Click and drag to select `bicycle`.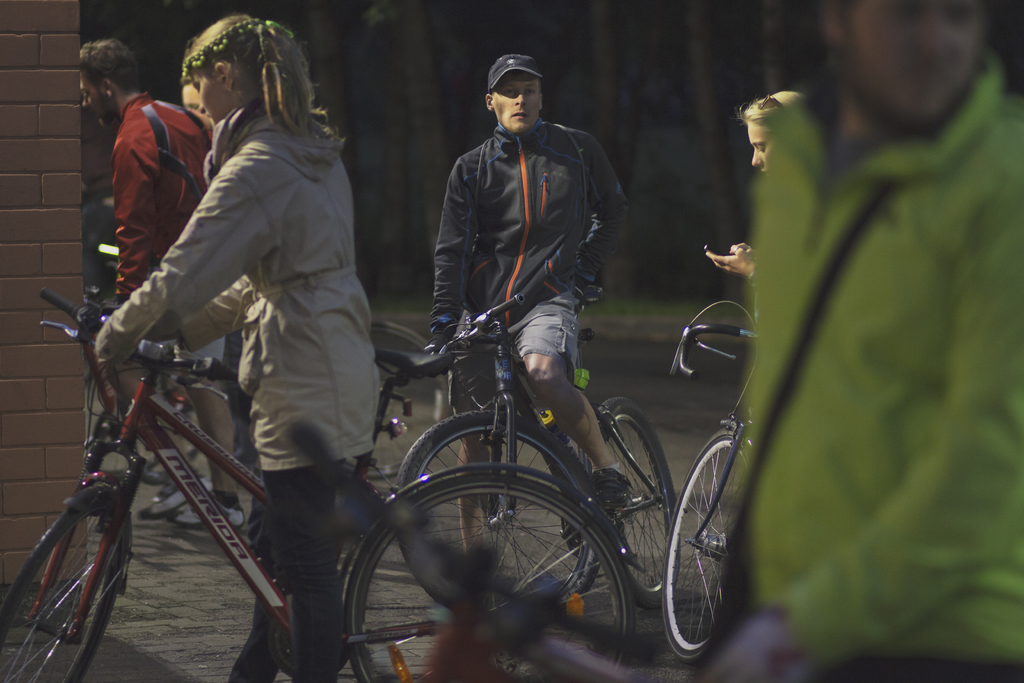
Selection: rect(660, 304, 756, 666).
